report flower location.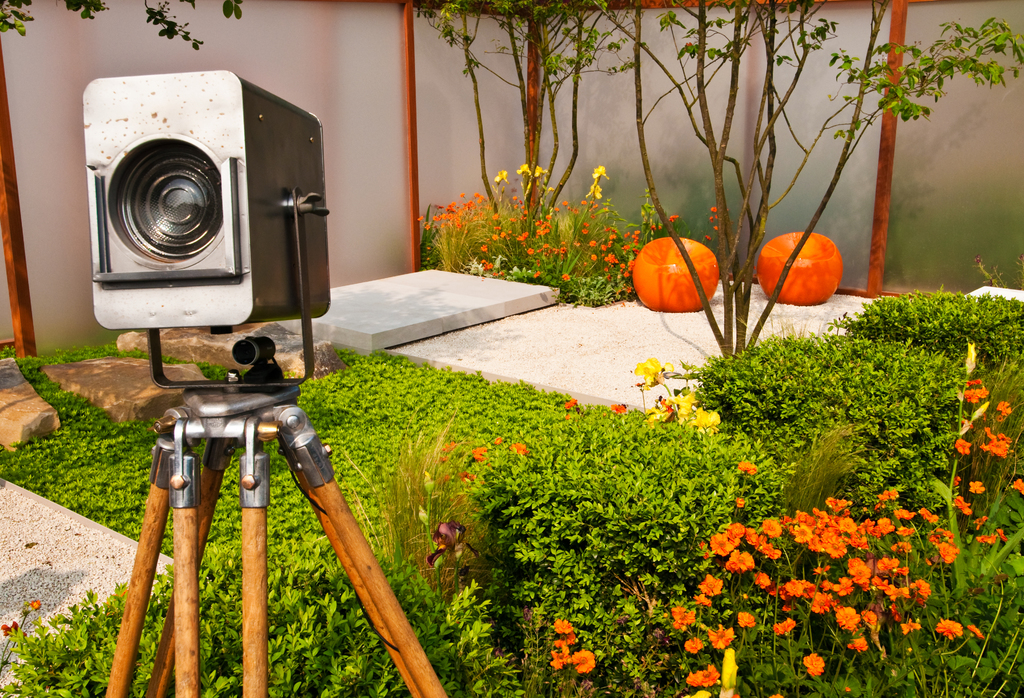
Report: left=573, top=649, right=595, bottom=676.
